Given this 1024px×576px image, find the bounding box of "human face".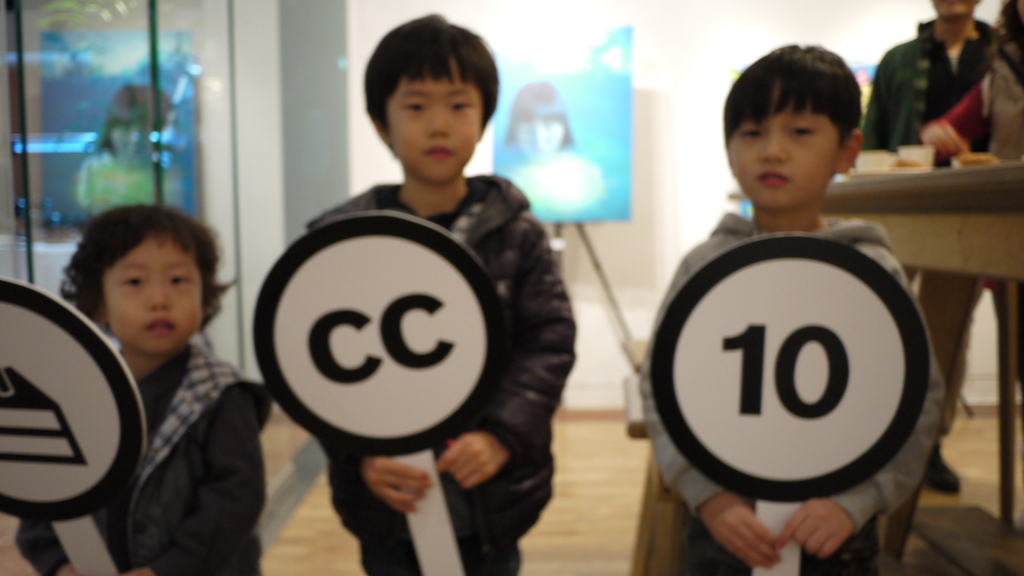
locate(929, 0, 983, 19).
